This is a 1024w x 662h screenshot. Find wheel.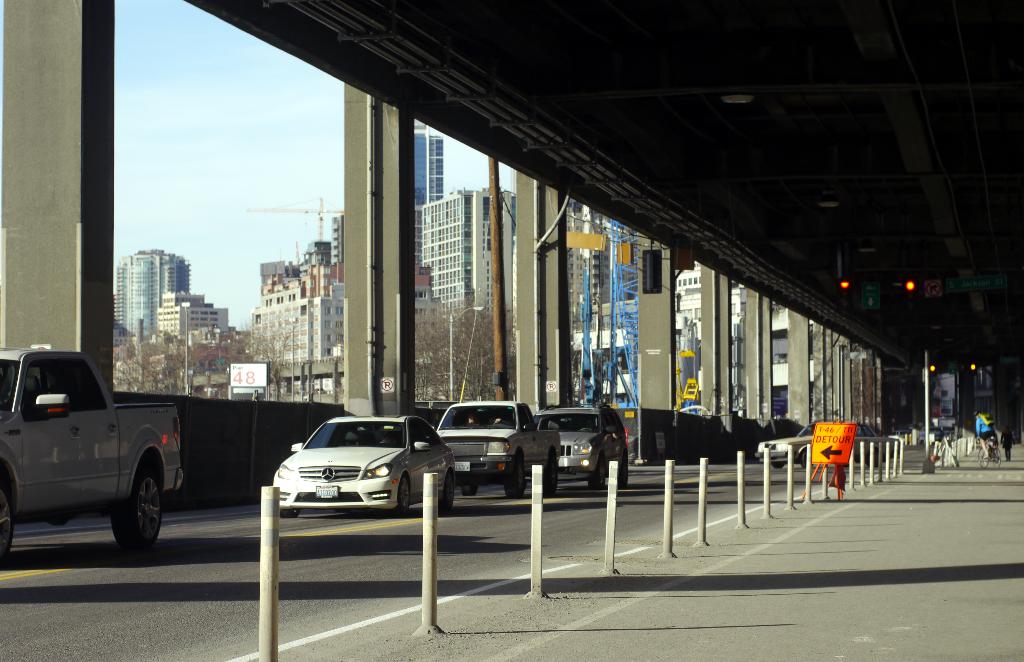
Bounding box: (108, 460, 164, 560).
